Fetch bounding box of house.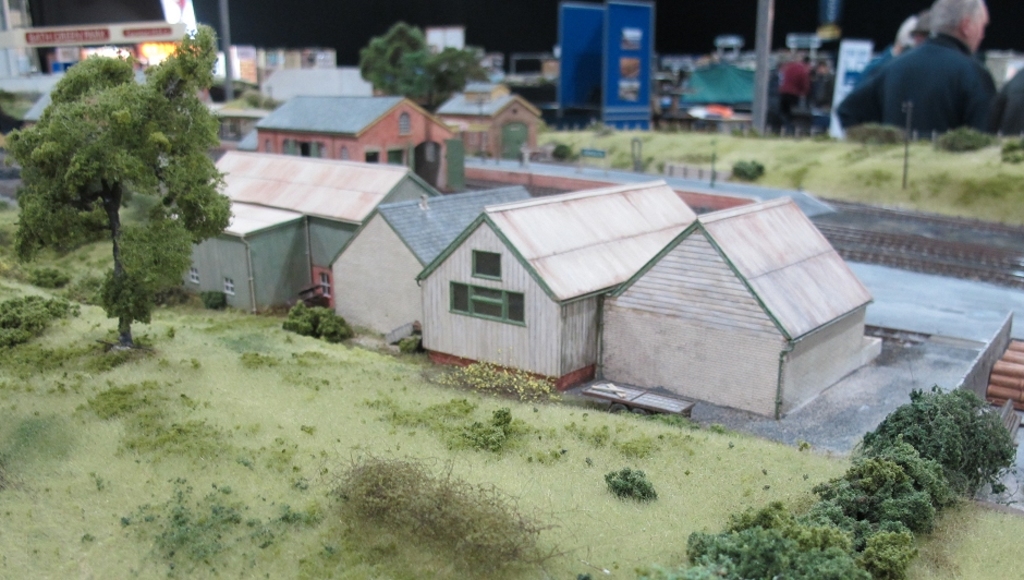
Bbox: crop(194, 147, 444, 305).
